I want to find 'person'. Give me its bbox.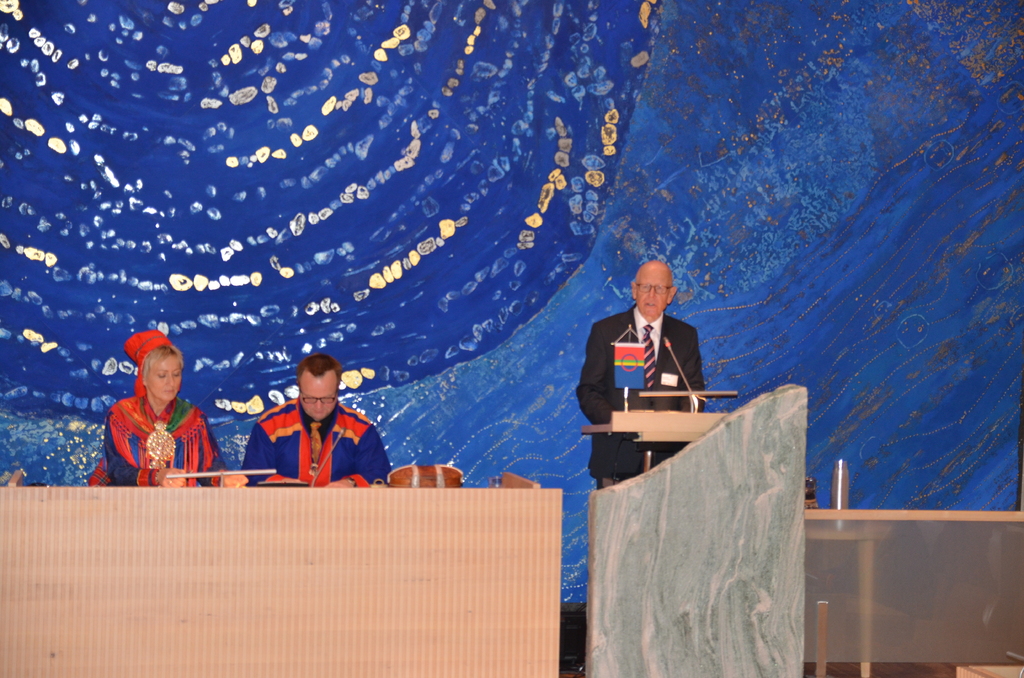
(x1=243, y1=355, x2=391, y2=489).
